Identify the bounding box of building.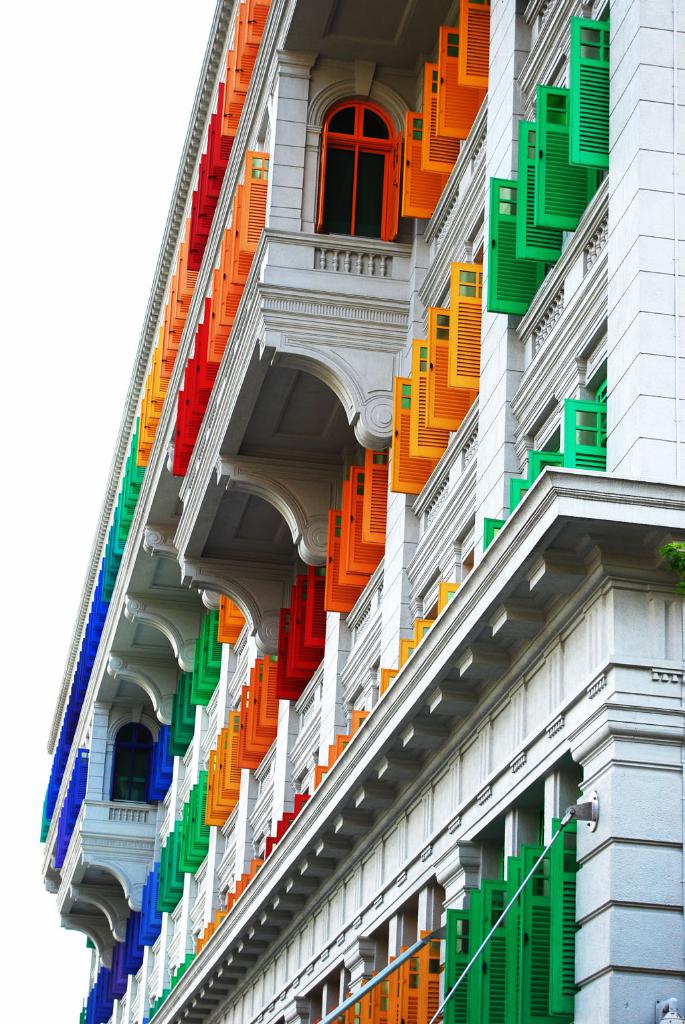
BBox(32, 0, 684, 1023).
